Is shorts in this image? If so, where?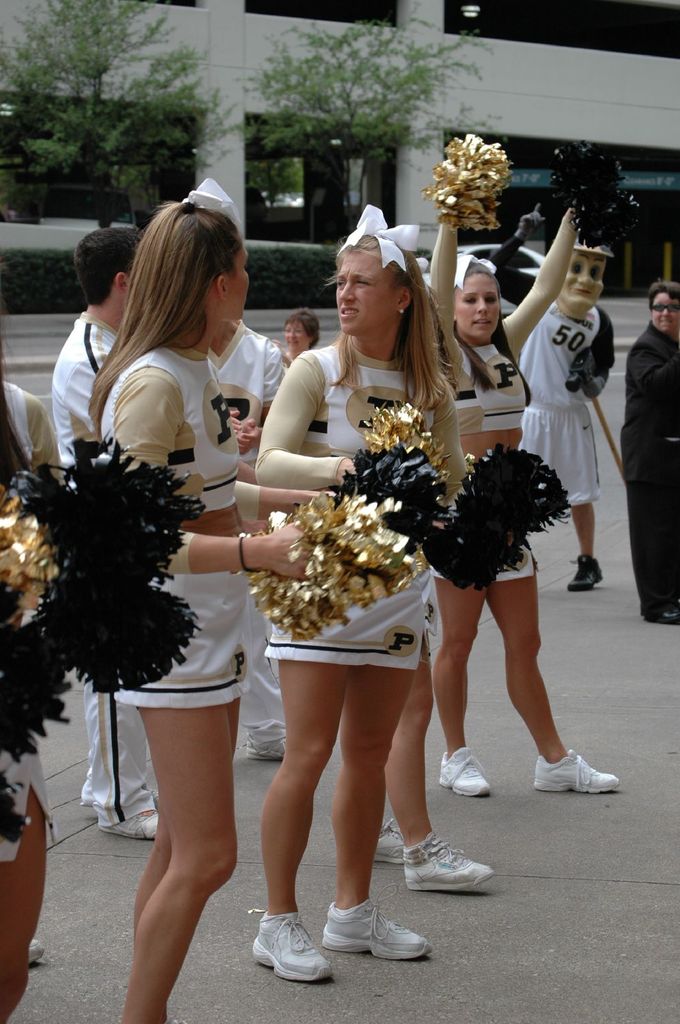
Yes, at 266 564 427 672.
